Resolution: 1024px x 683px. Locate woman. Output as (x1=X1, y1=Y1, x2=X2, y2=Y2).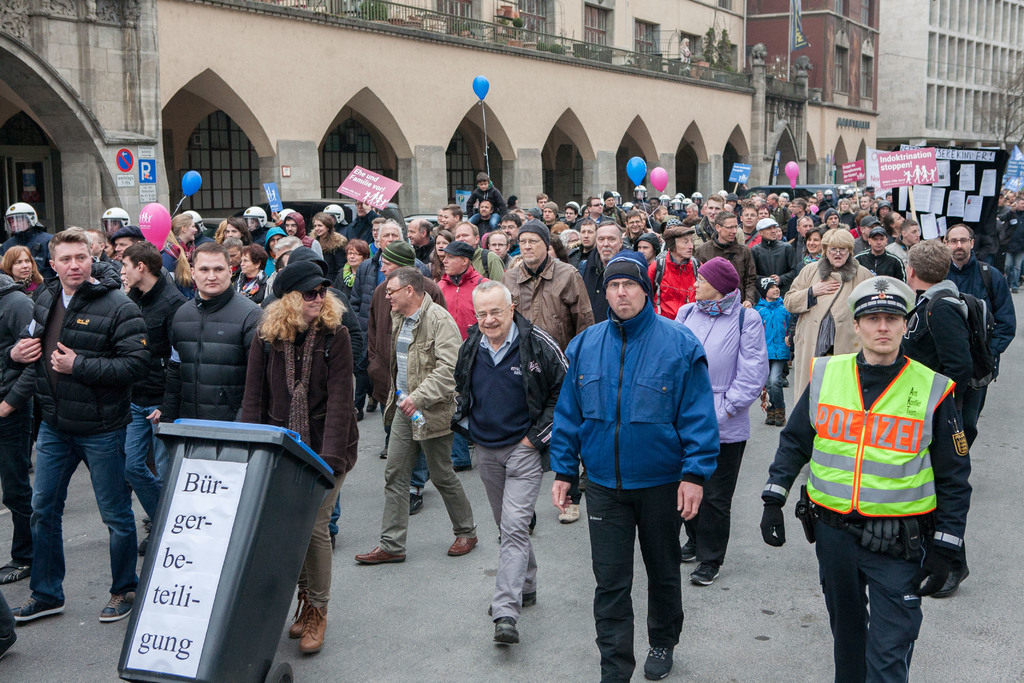
(x1=335, y1=236, x2=371, y2=299).
